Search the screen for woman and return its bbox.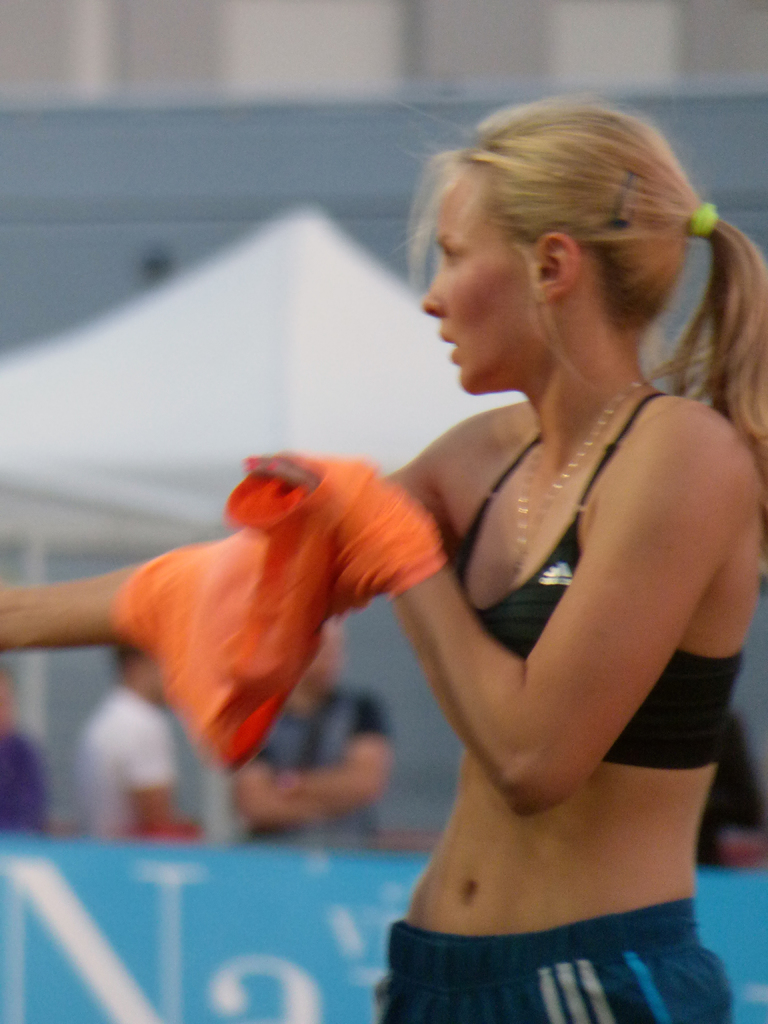
Found: Rect(0, 99, 767, 1023).
